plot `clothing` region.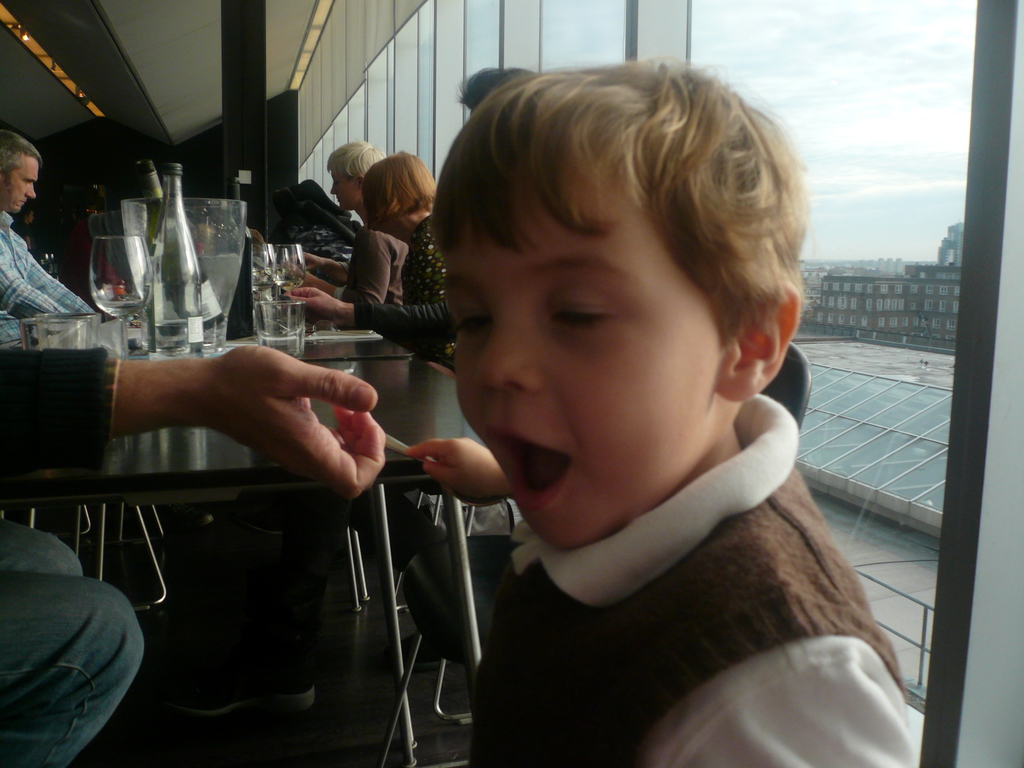
Plotted at (left=347, top=206, right=455, bottom=320).
